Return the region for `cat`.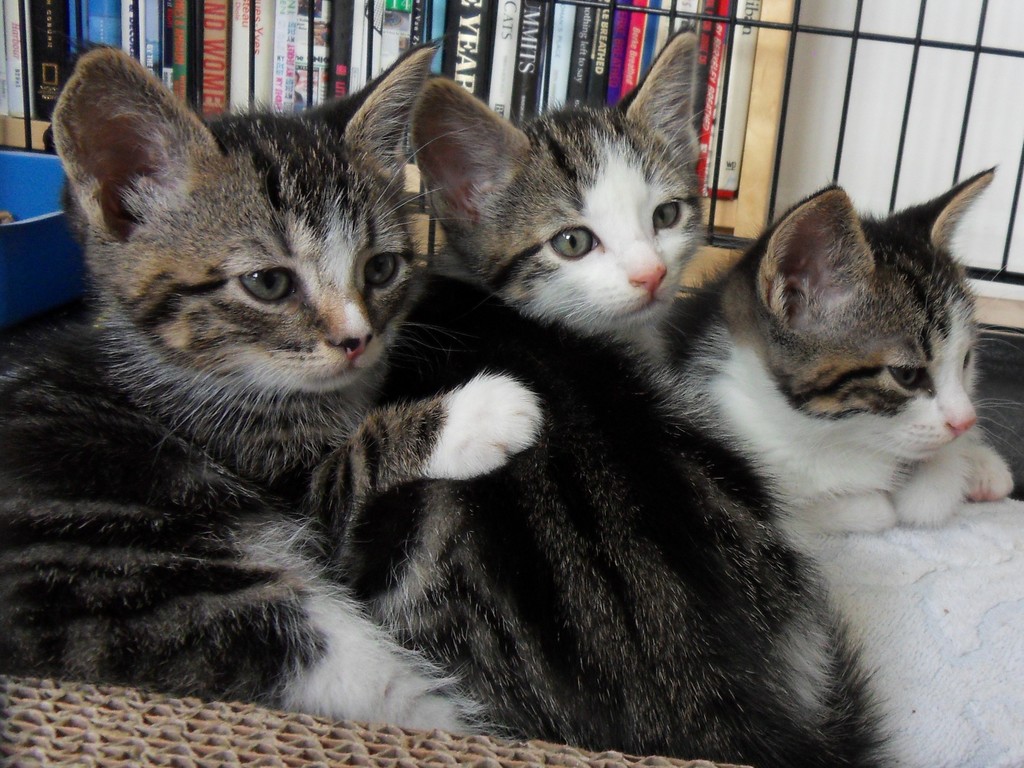
box(333, 12, 899, 767).
